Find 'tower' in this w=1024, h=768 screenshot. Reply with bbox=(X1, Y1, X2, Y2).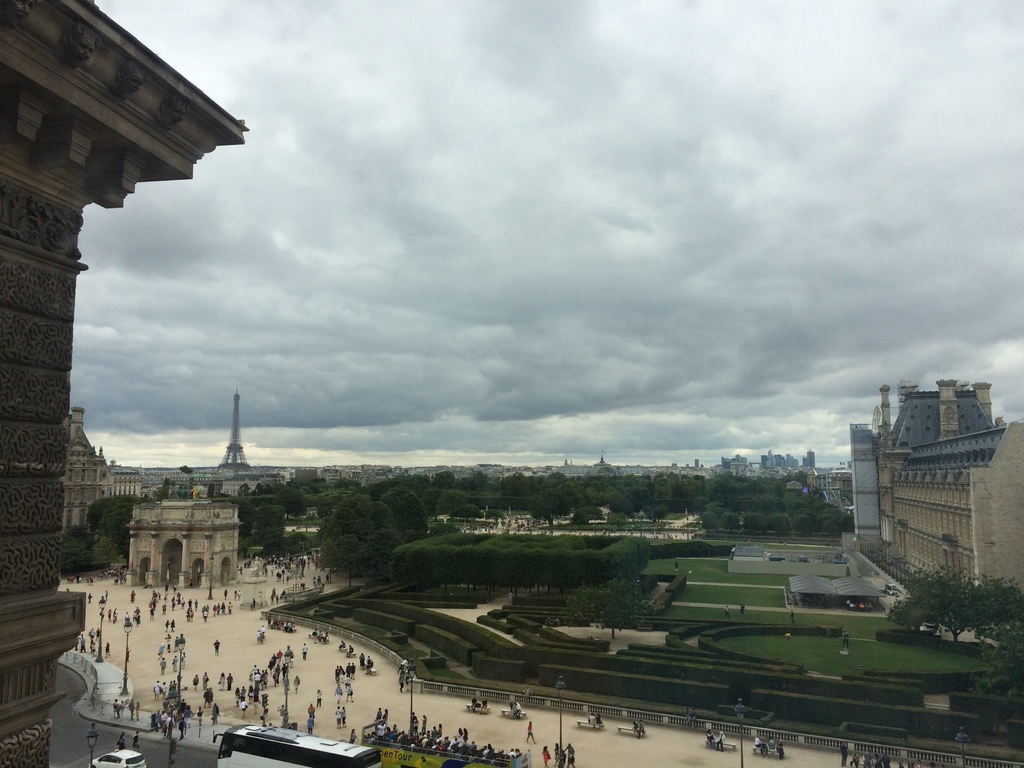
bbox=(846, 419, 881, 550).
